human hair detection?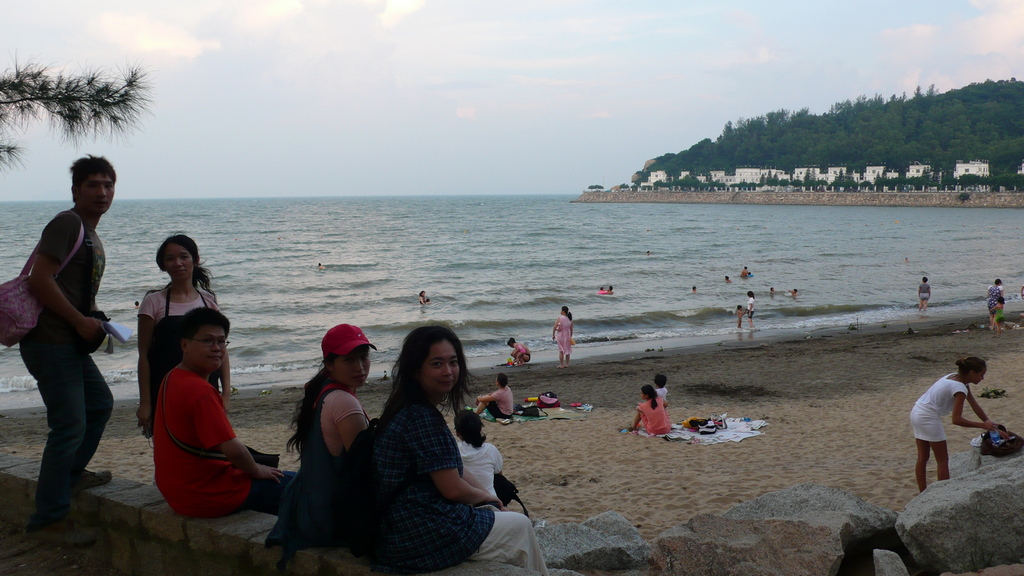
<bbox>993, 277, 1000, 284</bbox>
